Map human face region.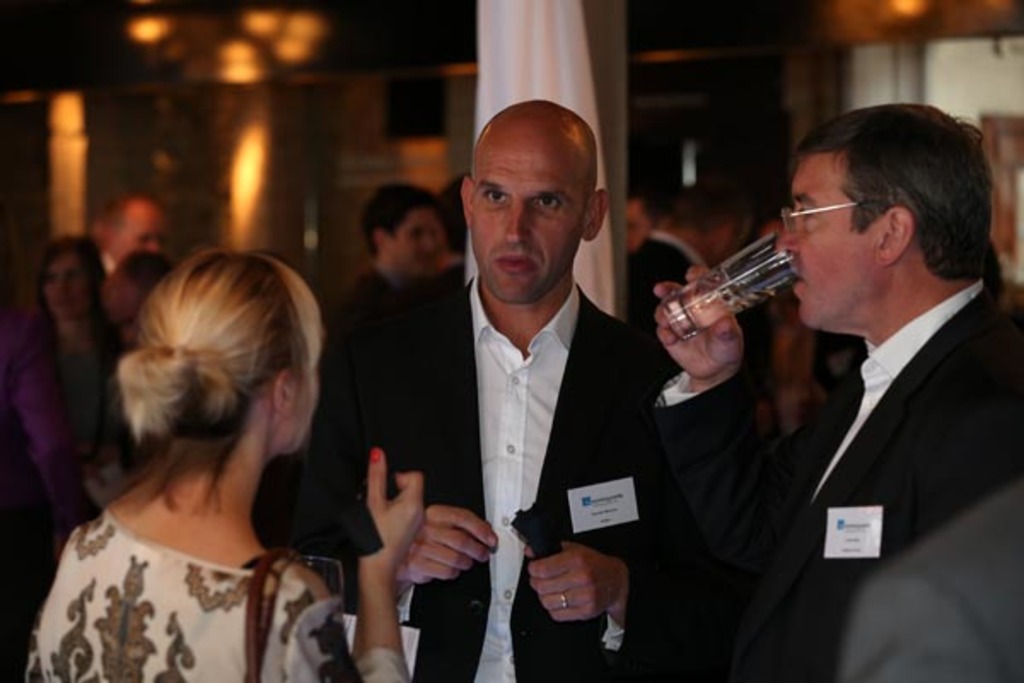
Mapped to [x1=469, y1=135, x2=585, y2=302].
